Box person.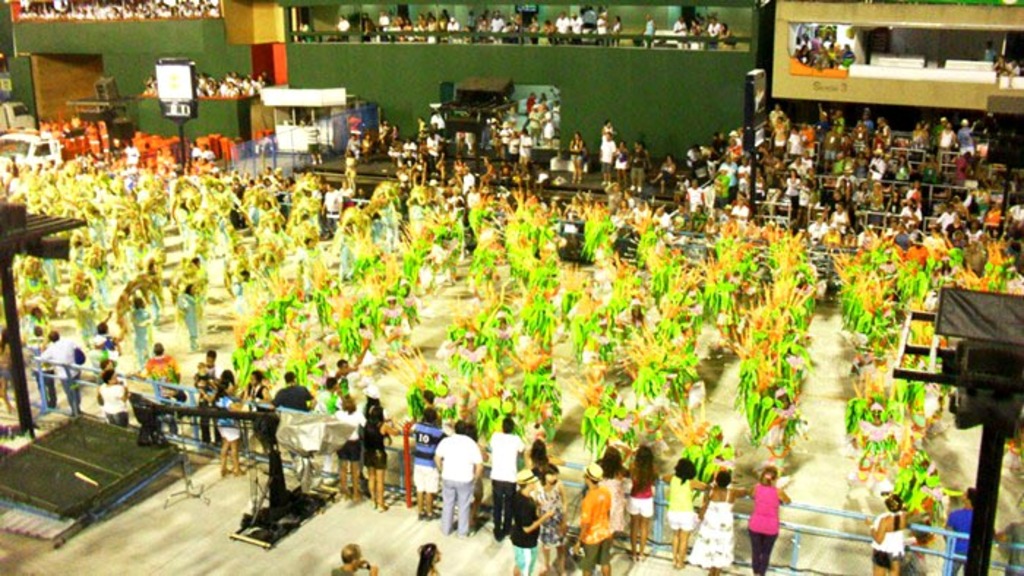
(335, 380, 353, 507).
